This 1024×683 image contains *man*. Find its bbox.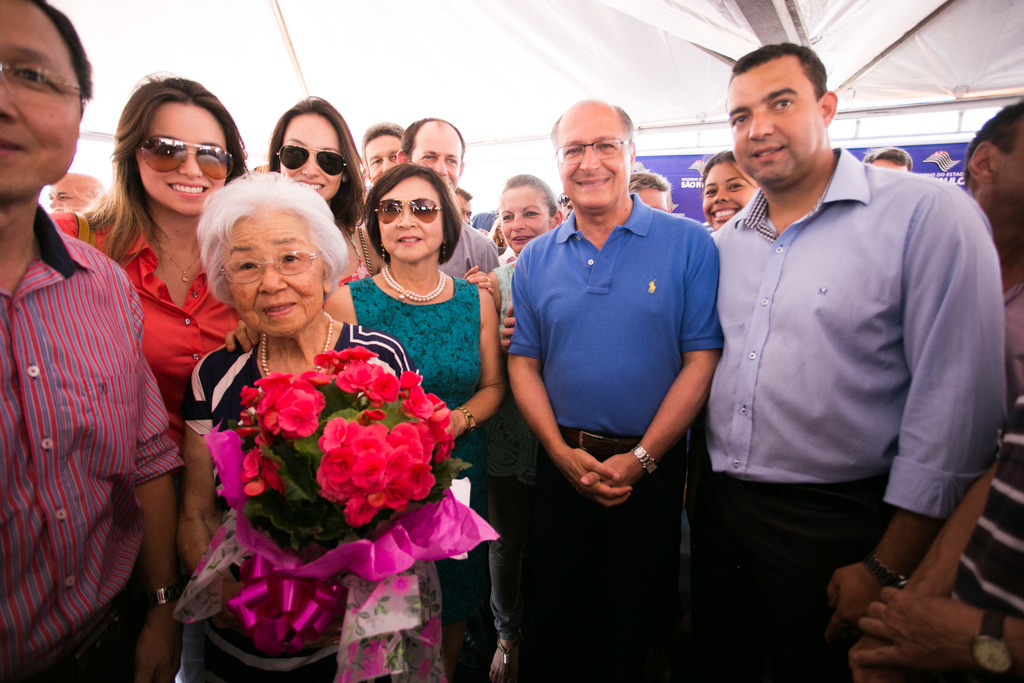
box(509, 95, 723, 682).
